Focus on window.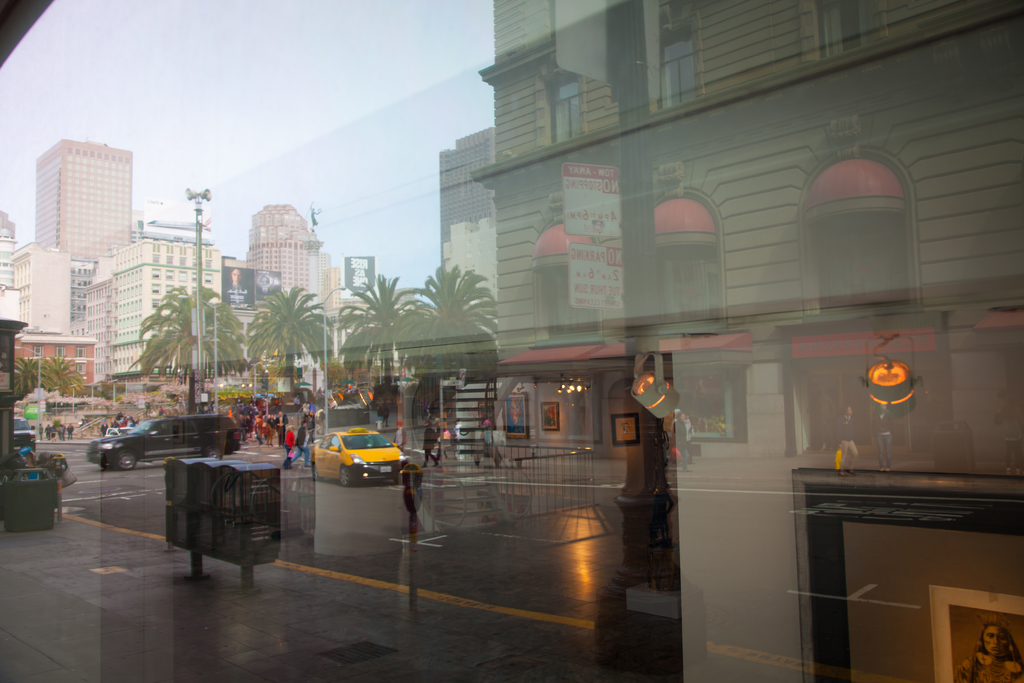
Focused at {"left": 317, "top": 432, "right": 339, "bottom": 446}.
